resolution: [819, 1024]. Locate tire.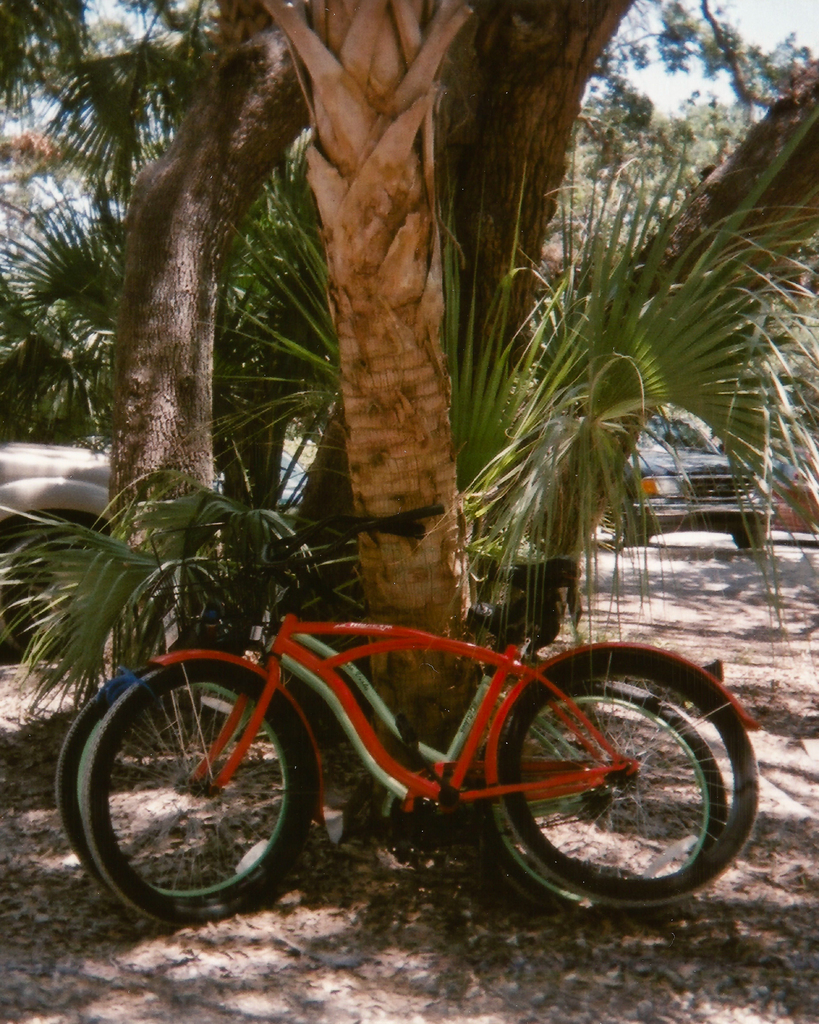
(60,659,313,920).
